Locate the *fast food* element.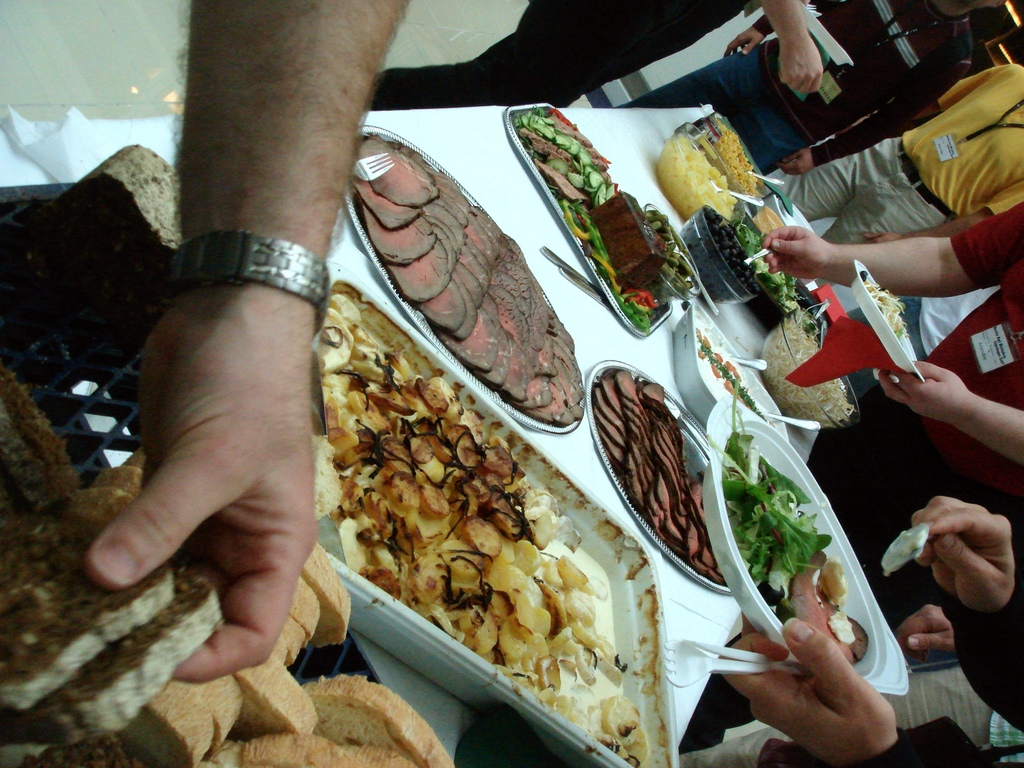
Element bbox: {"x1": 19, "y1": 732, "x2": 125, "y2": 767}.
